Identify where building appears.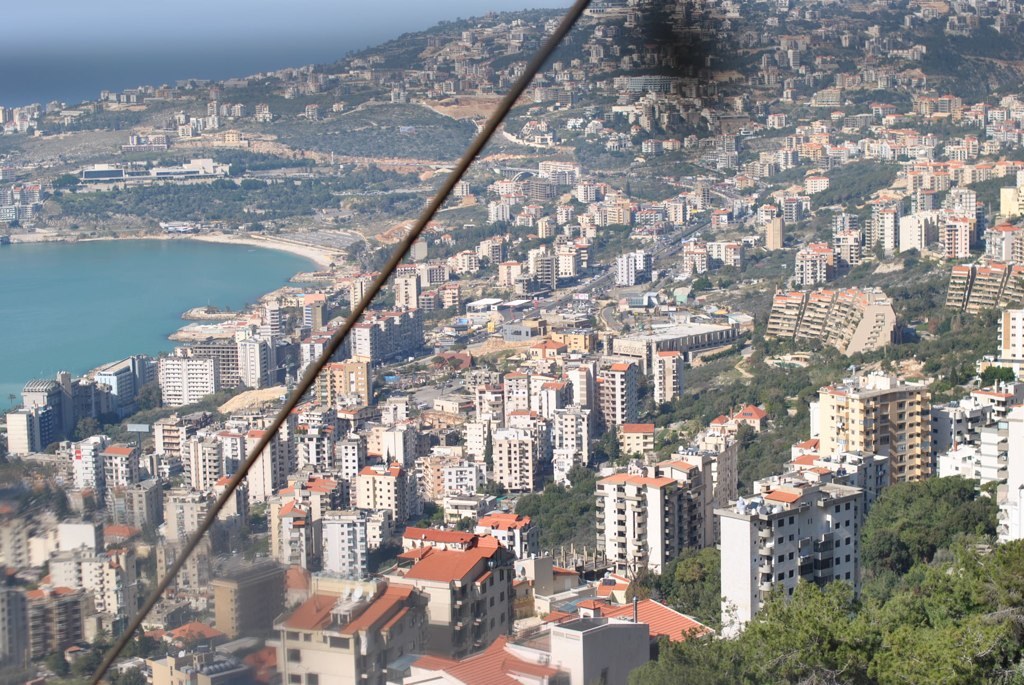
Appears at {"left": 354, "top": 305, "right": 431, "bottom": 369}.
